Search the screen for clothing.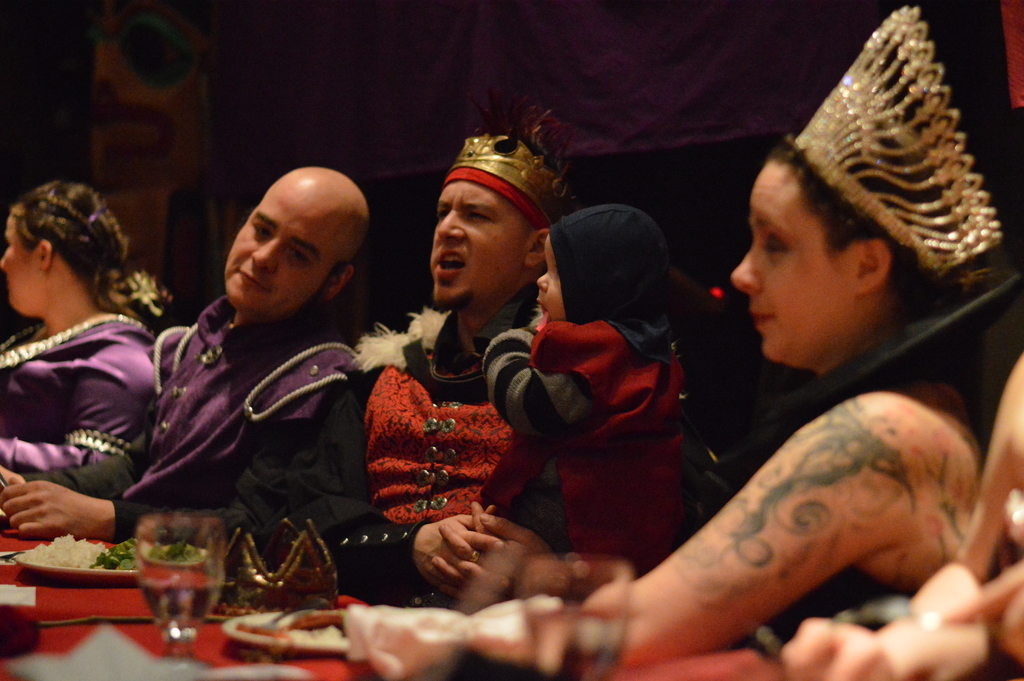
Found at Rect(89, 296, 372, 574).
